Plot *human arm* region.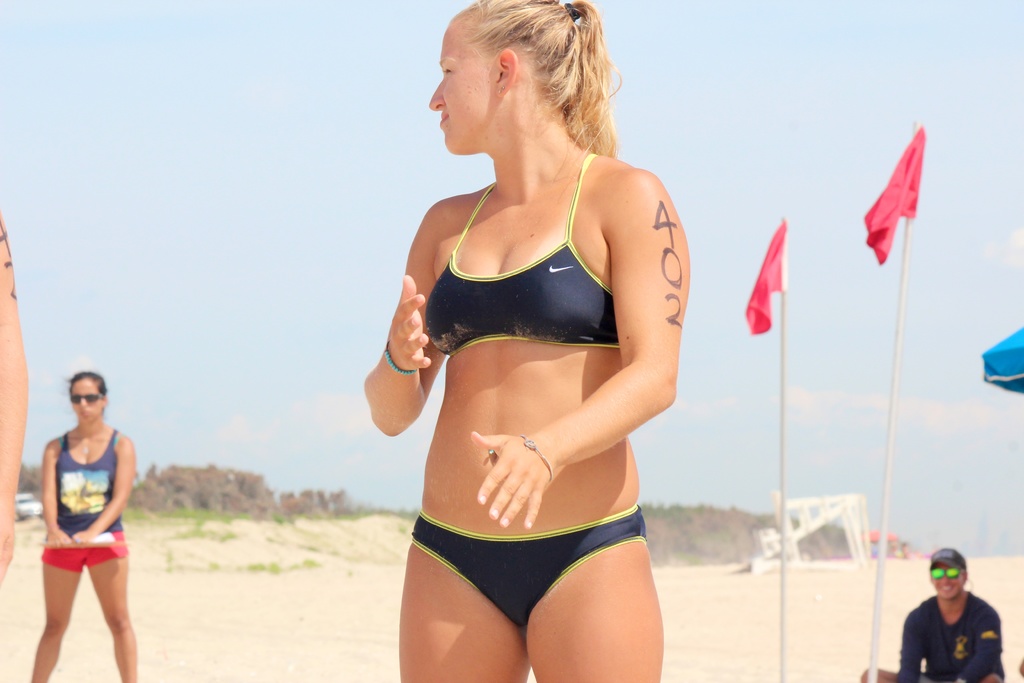
Plotted at bbox(896, 618, 929, 682).
